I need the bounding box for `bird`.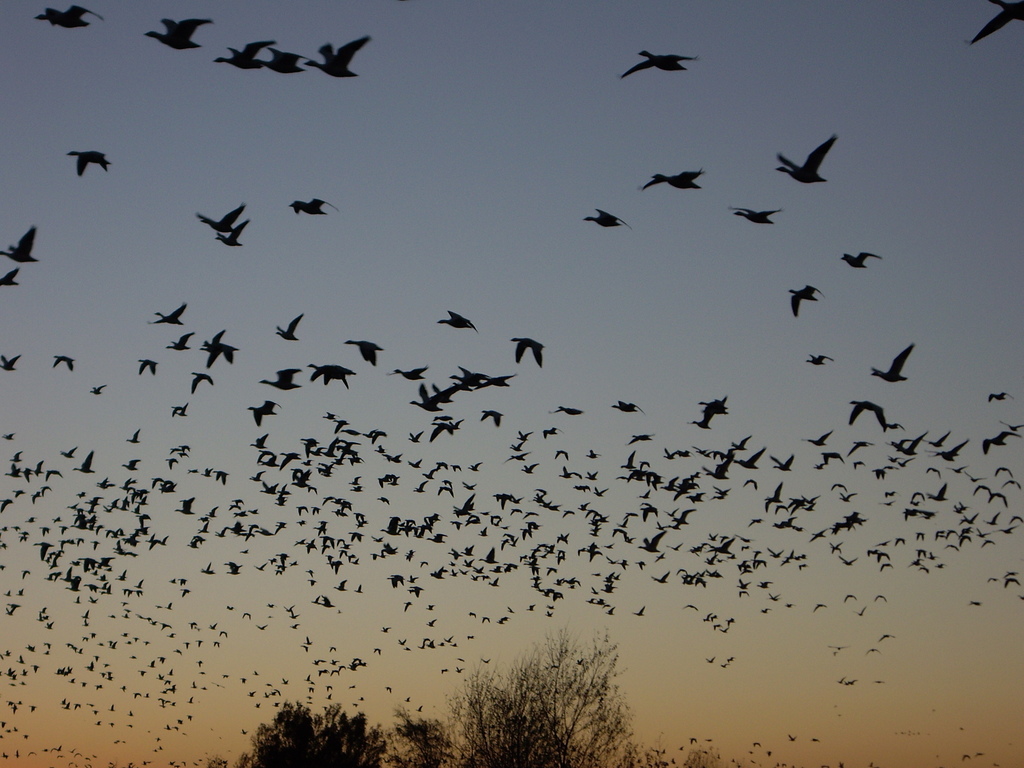
Here it is: l=22, t=569, r=30, b=579.
